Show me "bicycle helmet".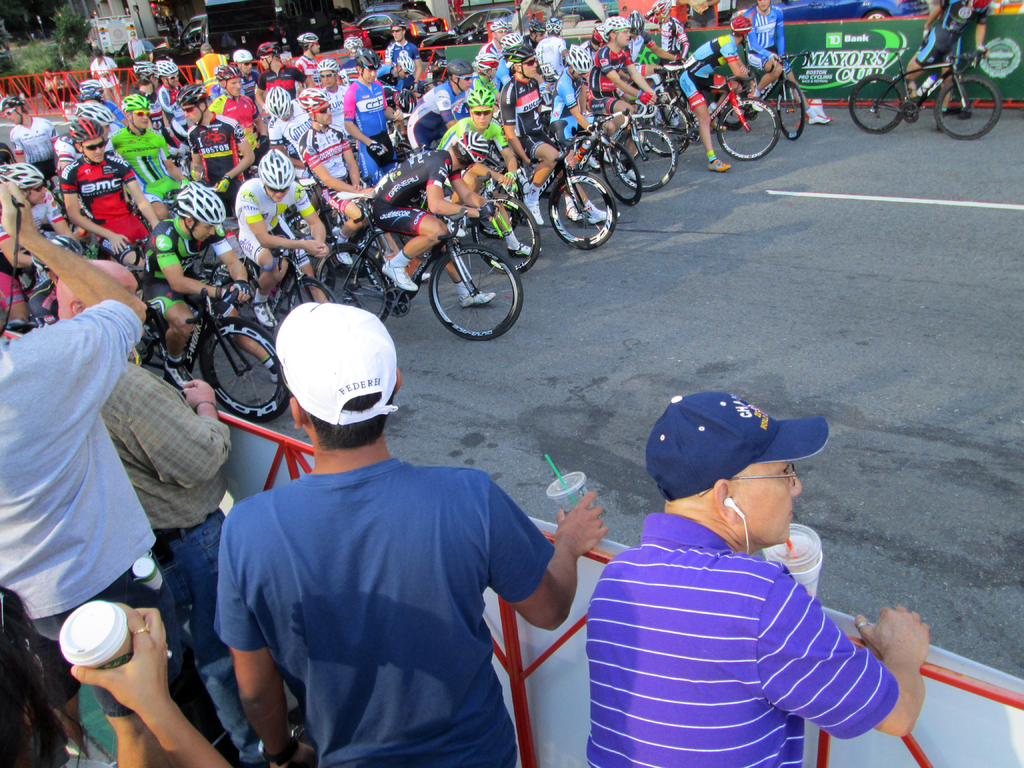
"bicycle helmet" is here: box(0, 95, 22, 109).
